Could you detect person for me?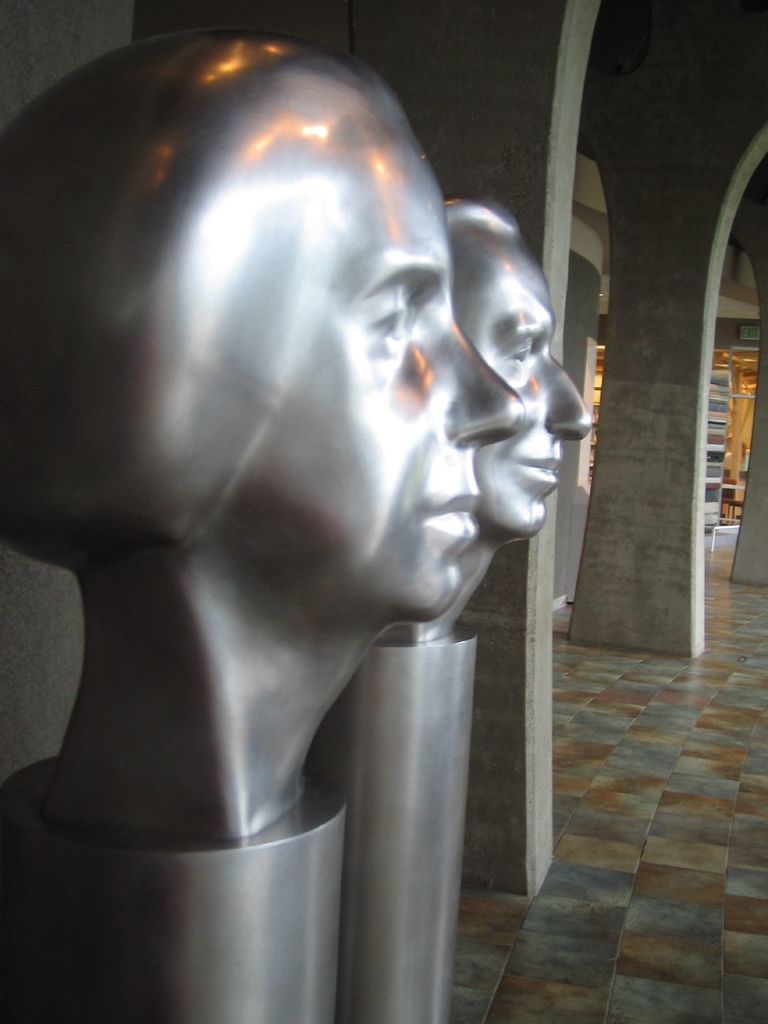
Detection result: <box>0,32,525,844</box>.
